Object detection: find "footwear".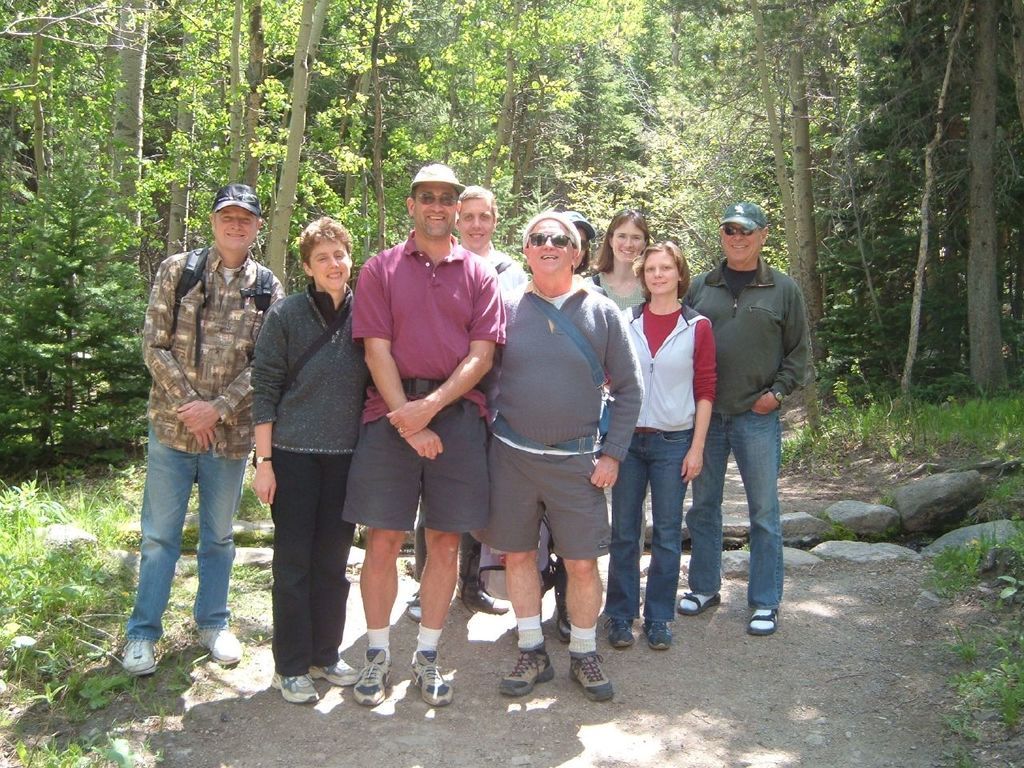
{"x1": 643, "y1": 619, "x2": 674, "y2": 647}.
